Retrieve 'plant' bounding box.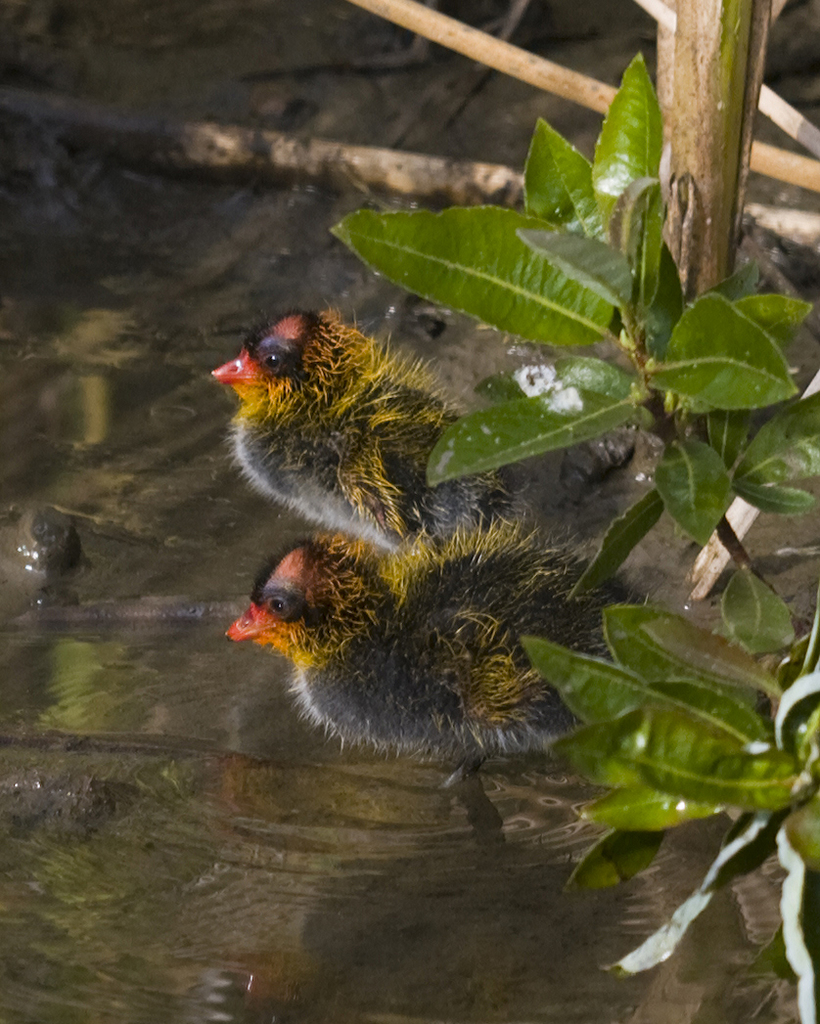
Bounding box: 331,57,819,994.
